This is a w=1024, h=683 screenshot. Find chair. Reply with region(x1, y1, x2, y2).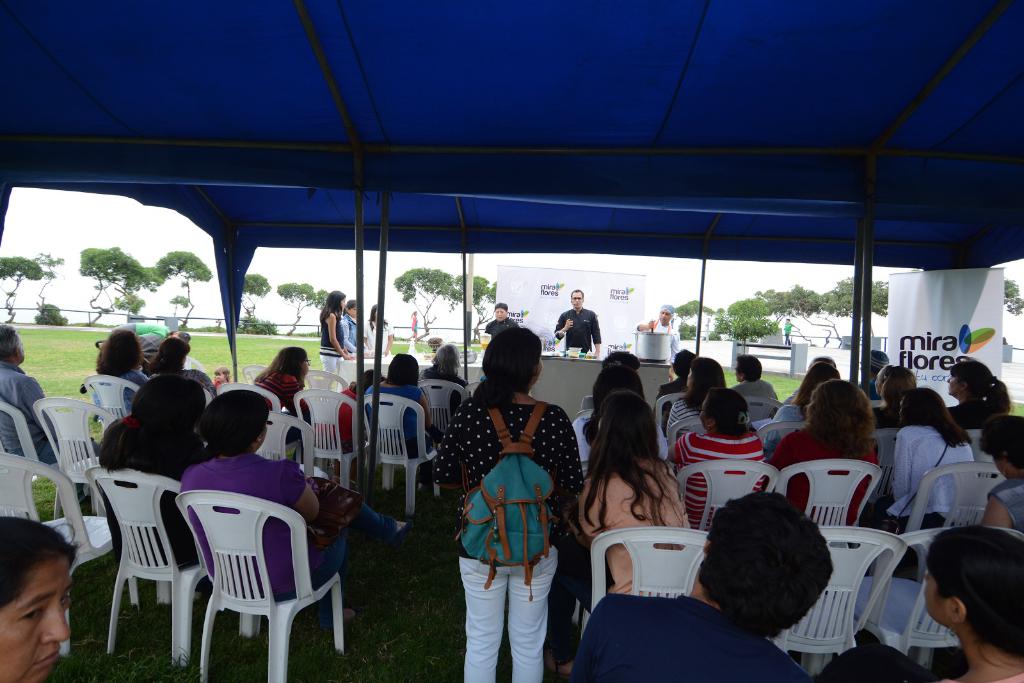
region(780, 457, 877, 550).
